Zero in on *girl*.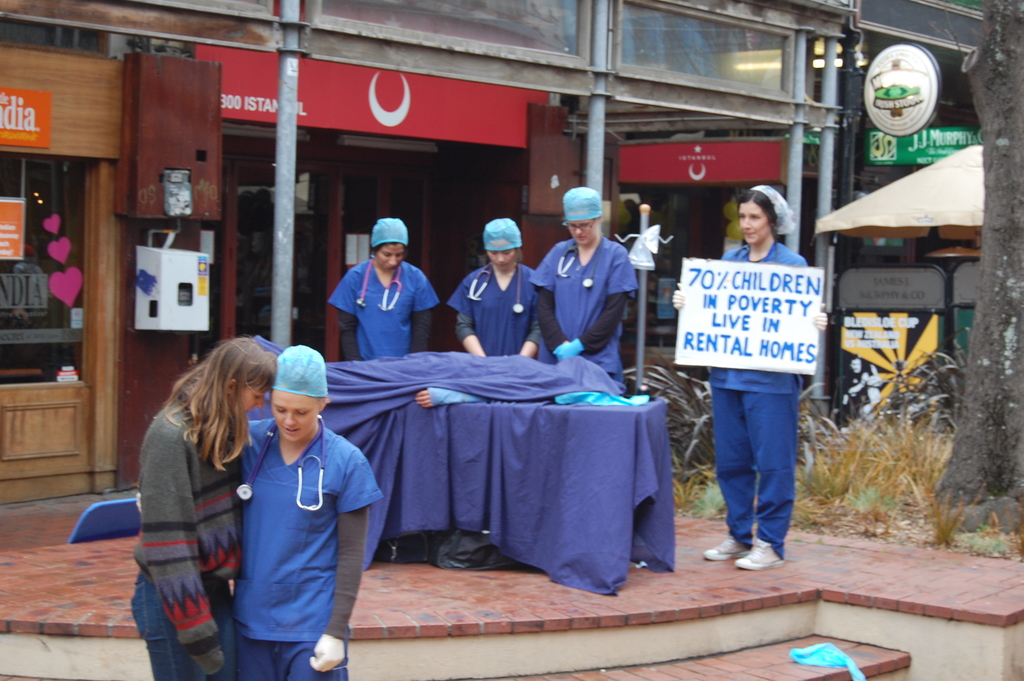
Zeroed in: Rect(132, 338, 277, 680).
